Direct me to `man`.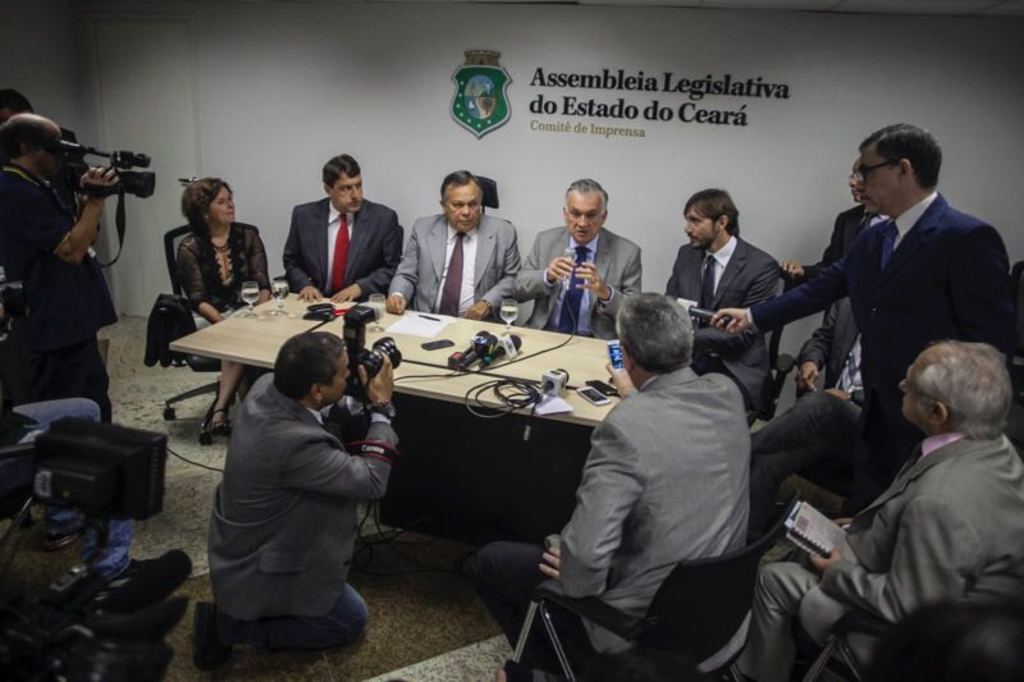
Direction: 740:333:1023:681.
